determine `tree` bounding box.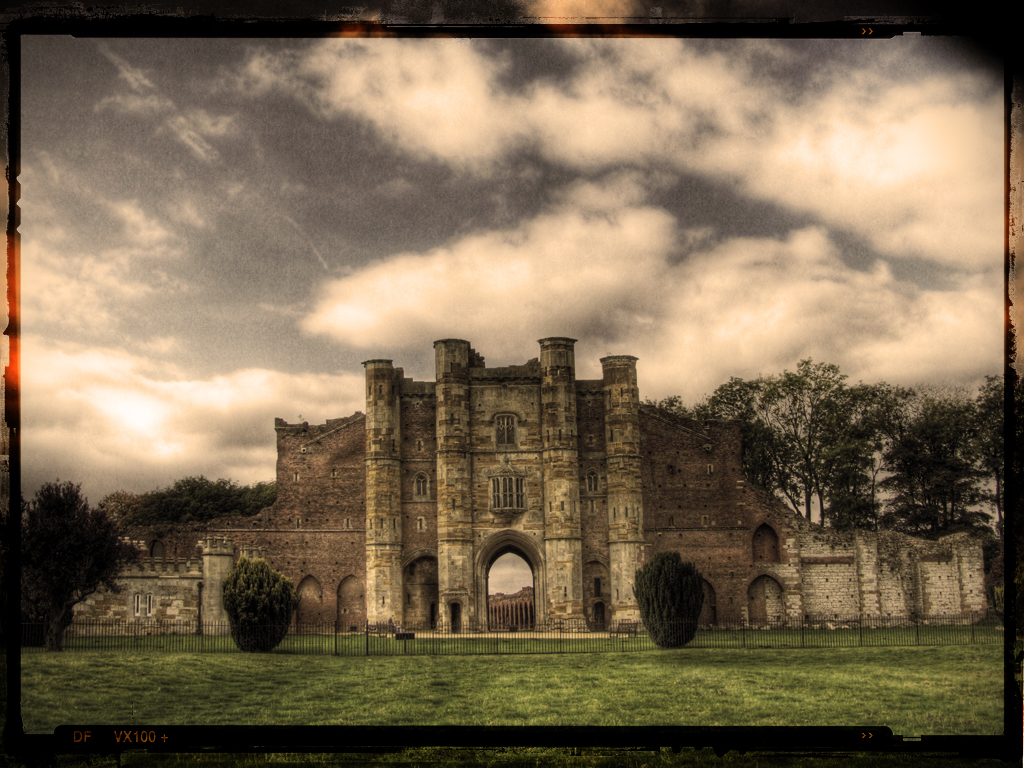
Determined: bbox(218, 550, 293, 647).
